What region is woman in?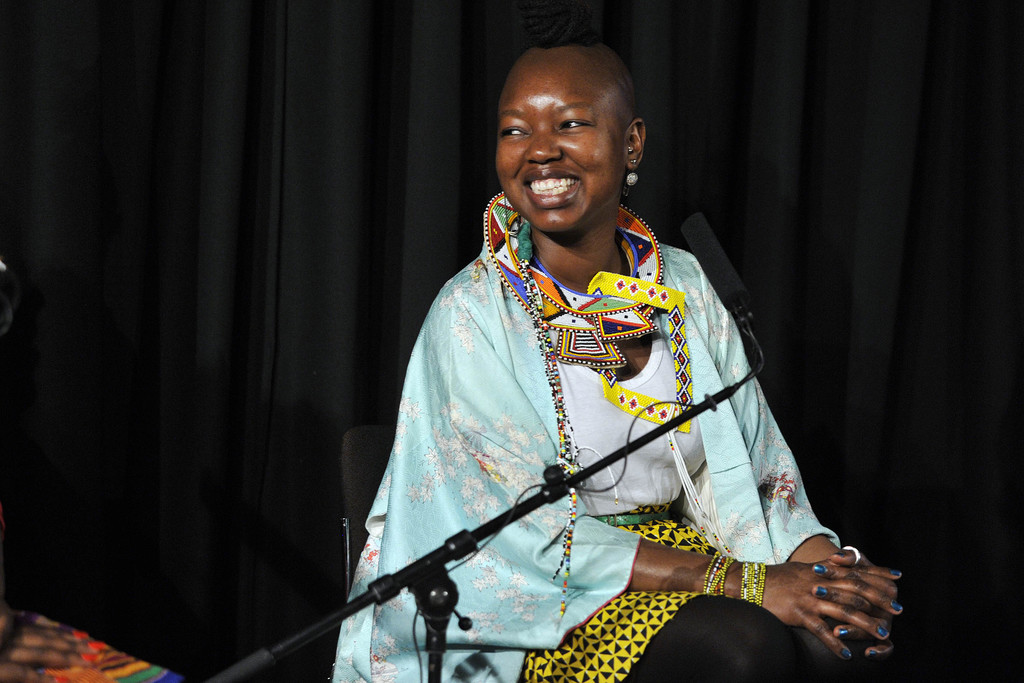
region(316, 40, 956, 682).
